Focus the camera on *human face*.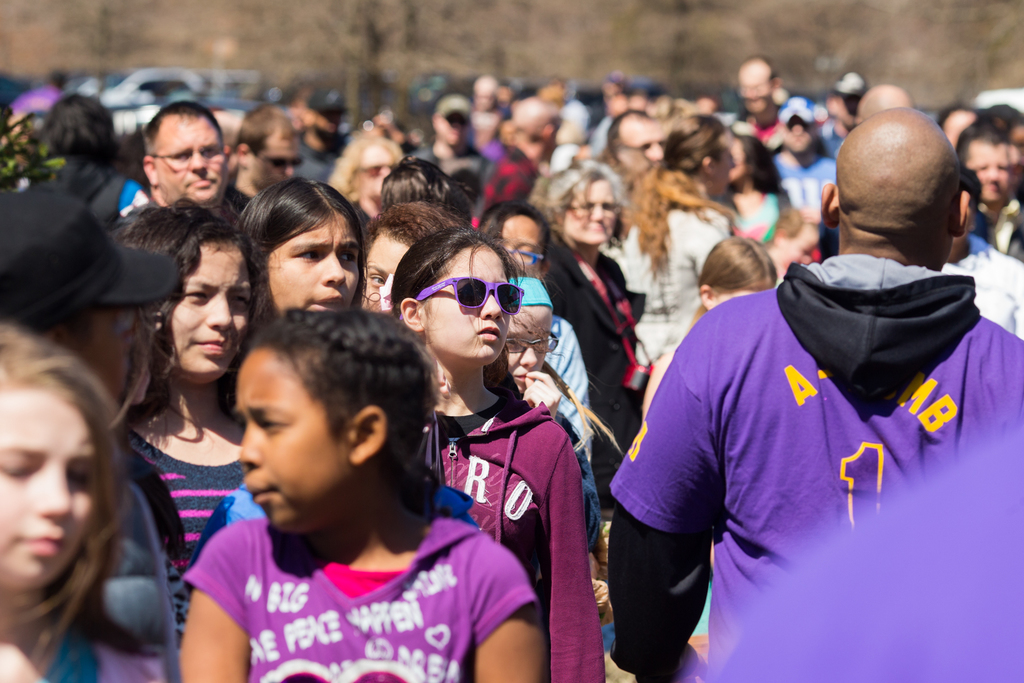
Focus region: l=175, t=243, r=250, b=383.
